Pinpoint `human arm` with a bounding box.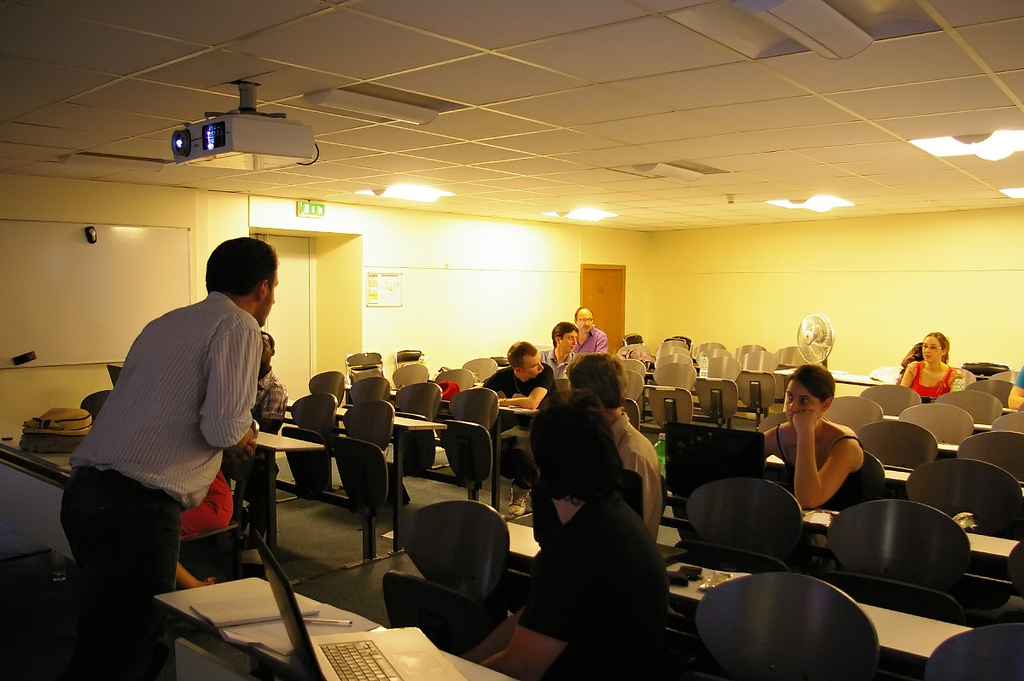
898 358 918 388.
